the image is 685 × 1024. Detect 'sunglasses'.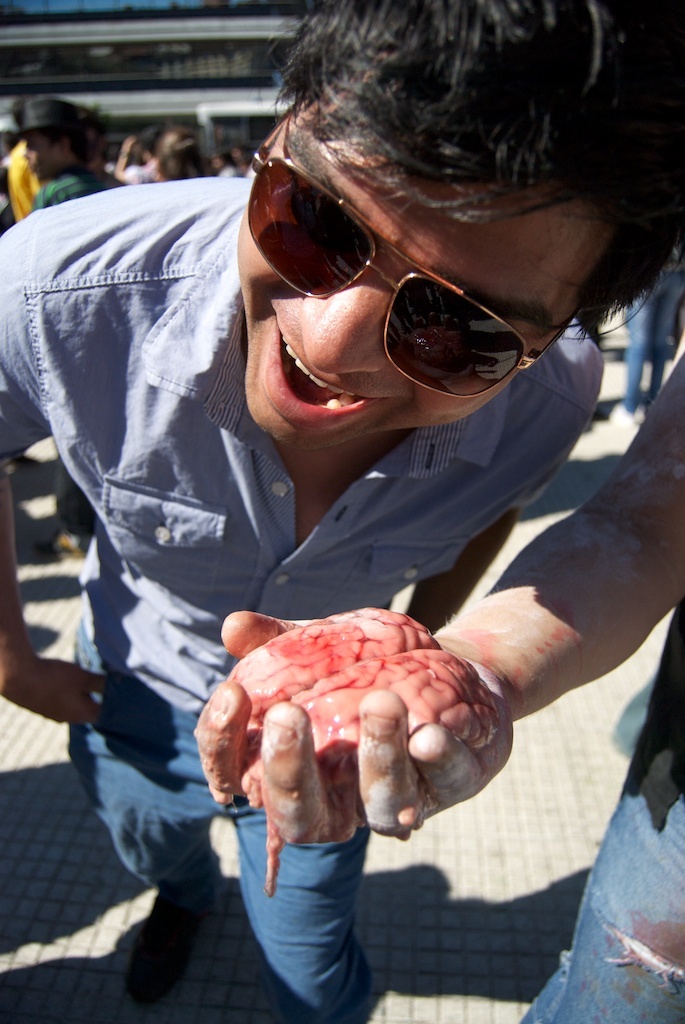
Detection: locate(245, 102, 574, 398).
